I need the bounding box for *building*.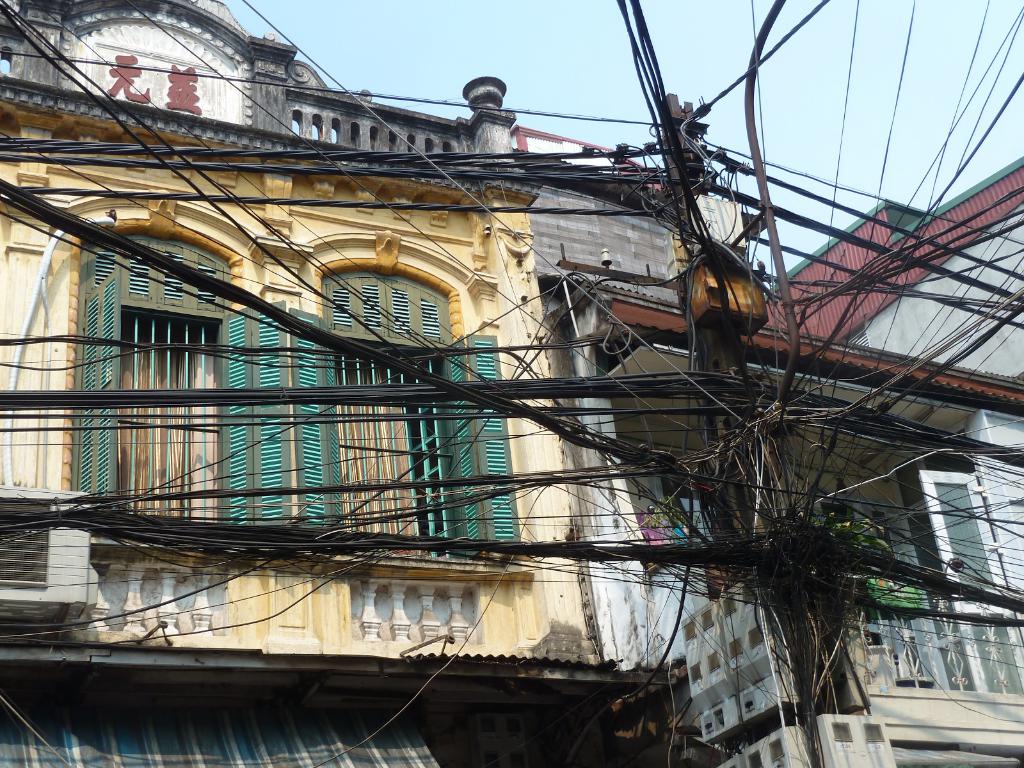
Here it is: detection(764, 155, 1023, 381).
